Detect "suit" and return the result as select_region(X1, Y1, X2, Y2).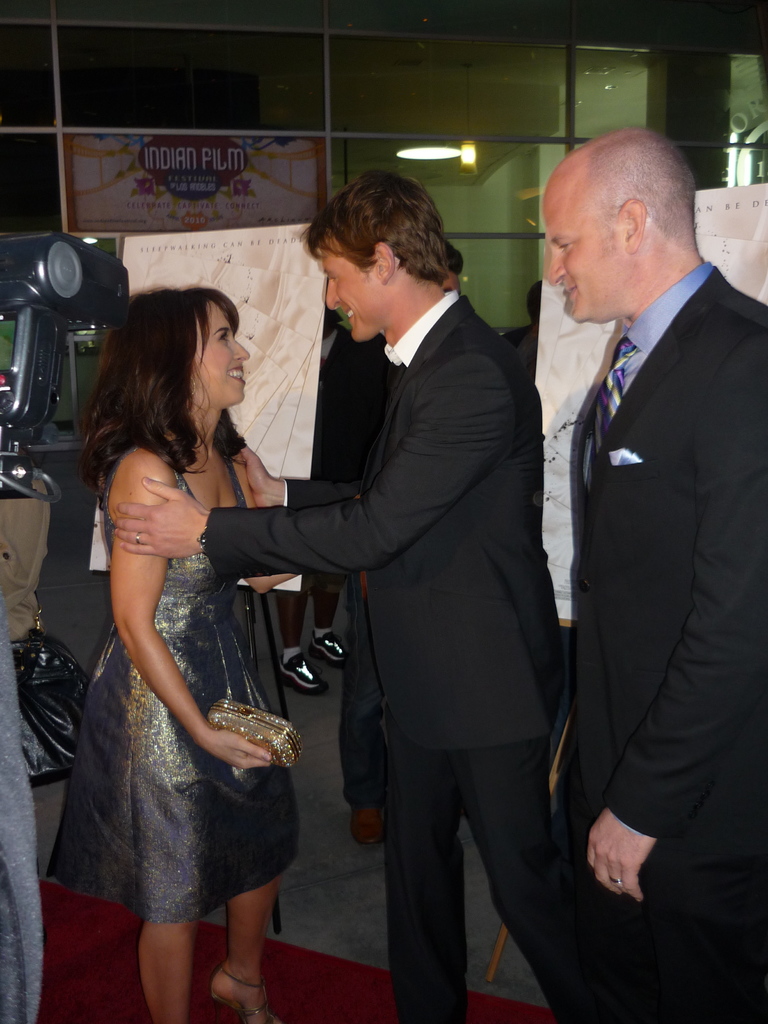
select_region(555, 256, 767, 1023).
